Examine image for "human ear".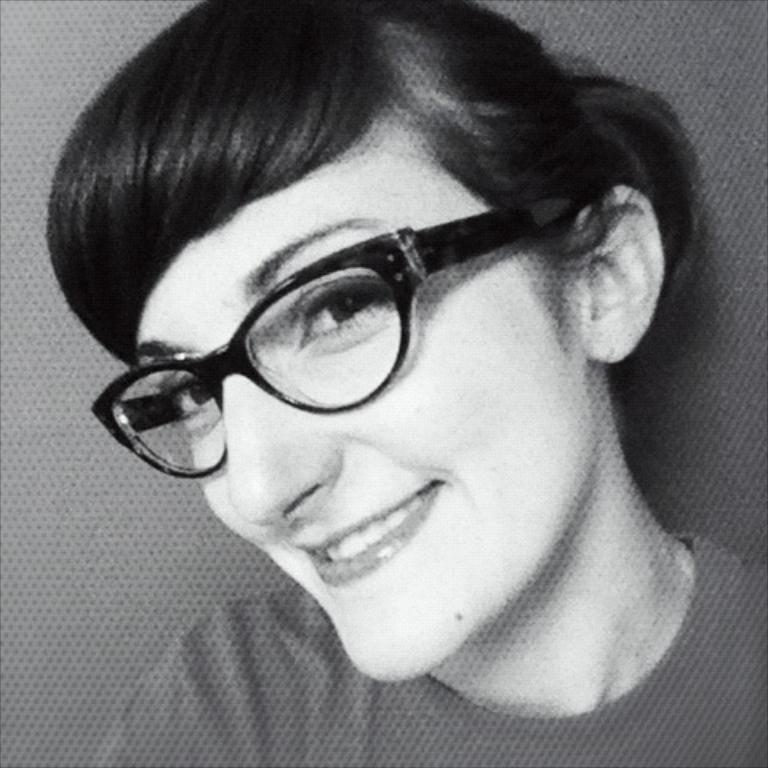
Examination result: (582, 184, 662, 362).
